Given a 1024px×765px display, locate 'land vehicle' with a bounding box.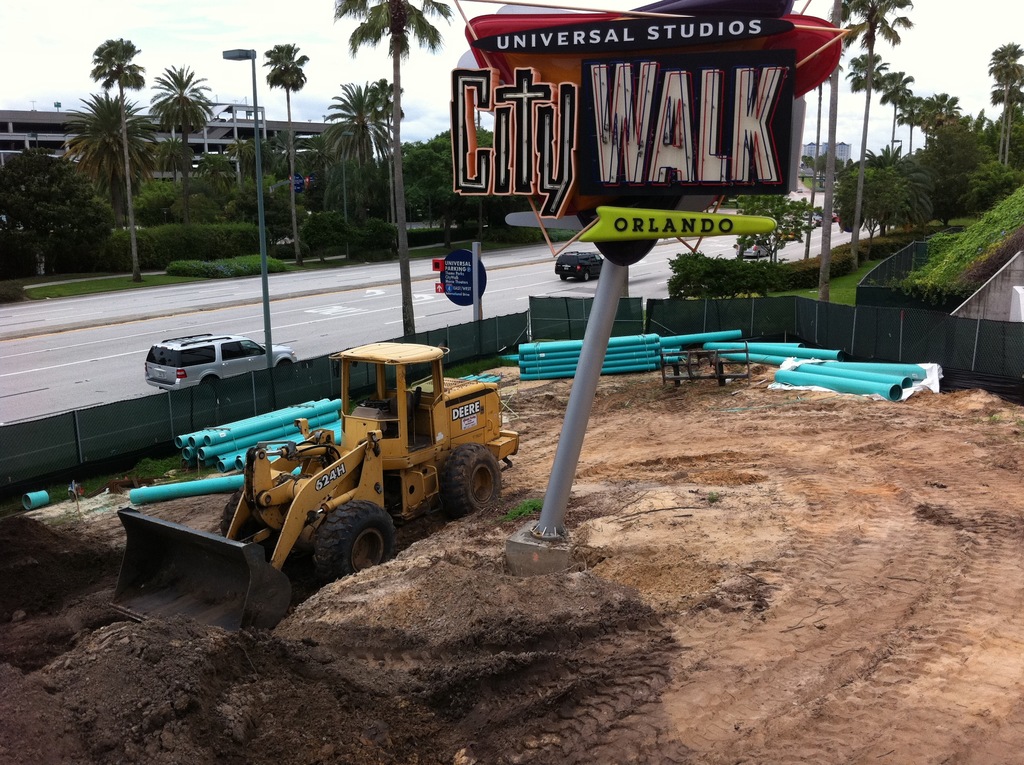
Located: bbox=(137, 323, 275, 394).
